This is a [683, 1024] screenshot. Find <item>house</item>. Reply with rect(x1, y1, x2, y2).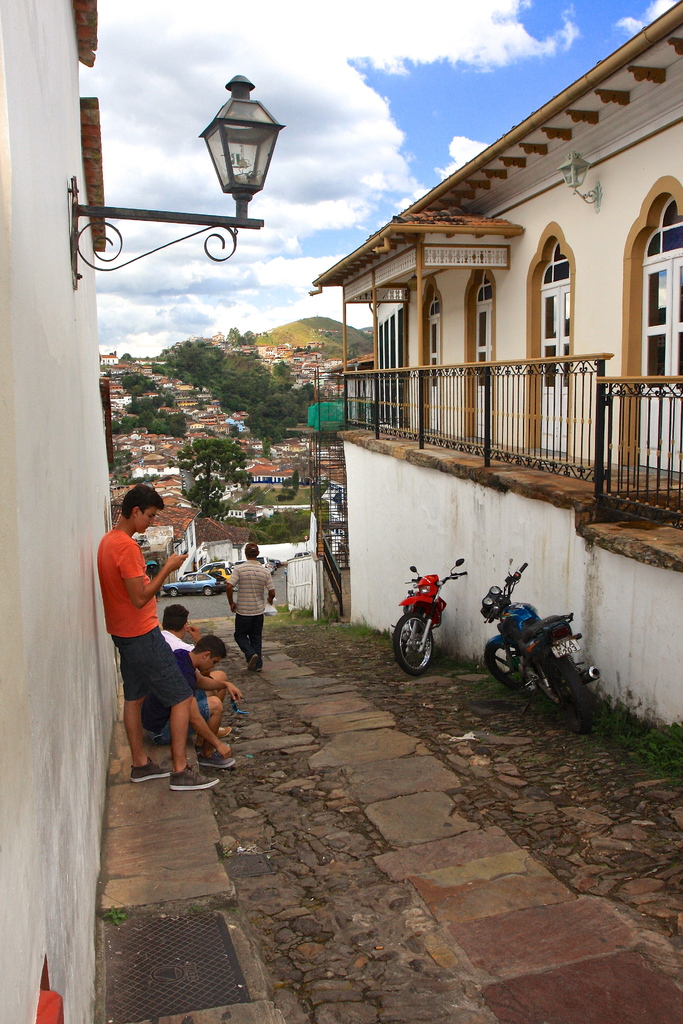
rect(92, 395, 151, 451).
